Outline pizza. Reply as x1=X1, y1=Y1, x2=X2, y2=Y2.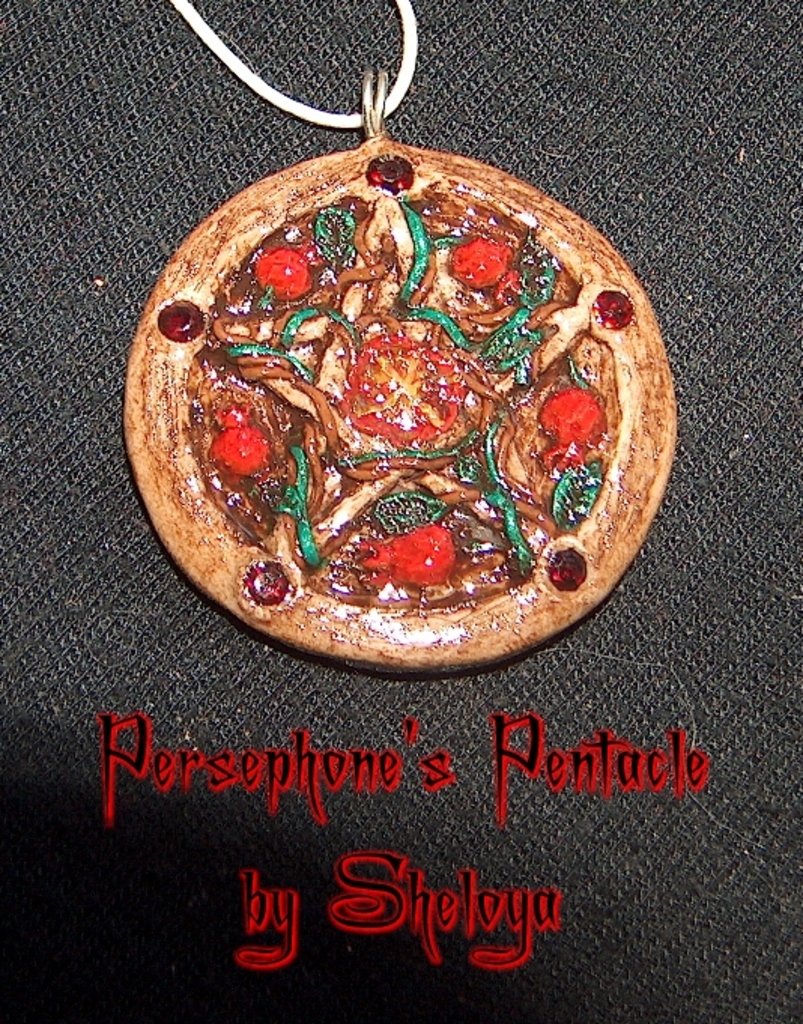
x1=164, y1=129, x2=690, y2=668.
